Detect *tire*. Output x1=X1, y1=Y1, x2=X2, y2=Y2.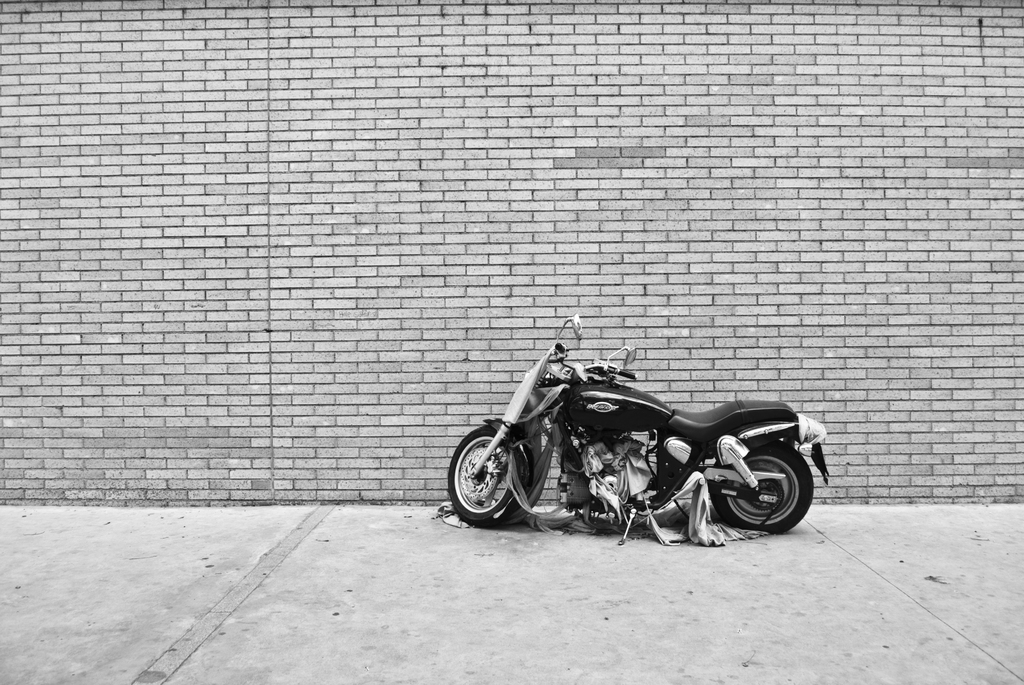
x1=444, y1=421, x2=522, y2=526.
